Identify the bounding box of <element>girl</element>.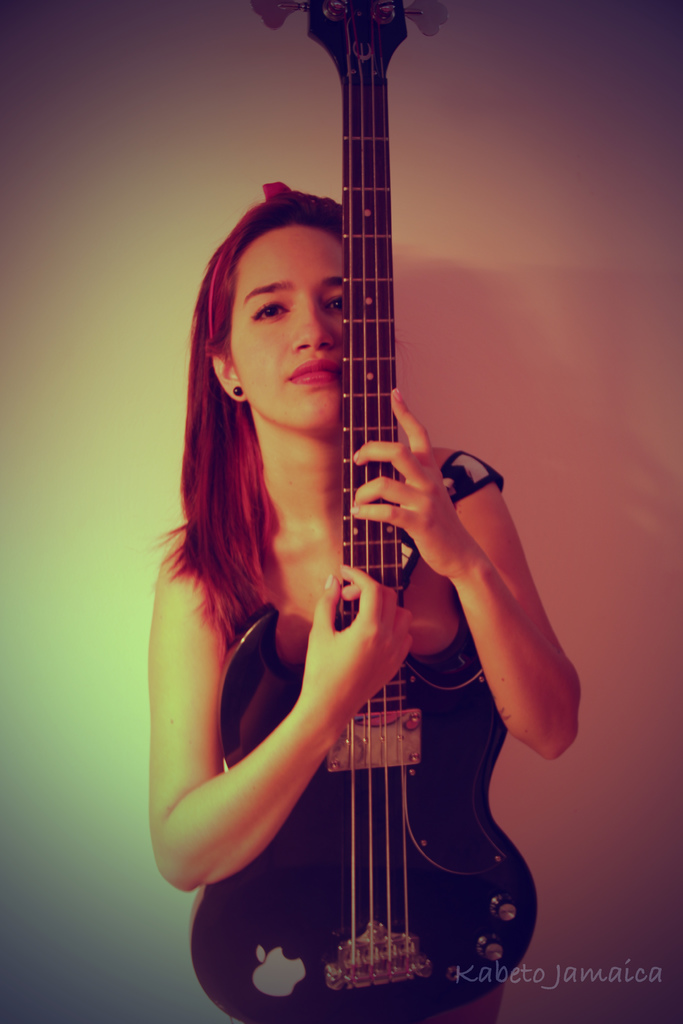
locate(144, 175, 582, 1020).
